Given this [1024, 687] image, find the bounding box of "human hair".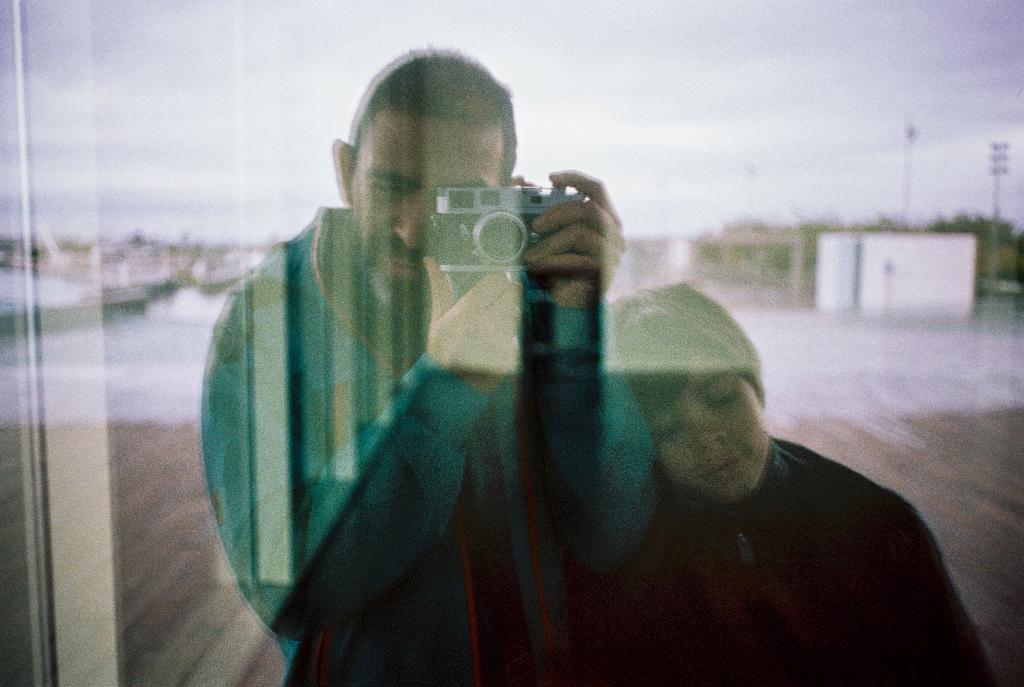
bbox(606, 284, 761, 415).
